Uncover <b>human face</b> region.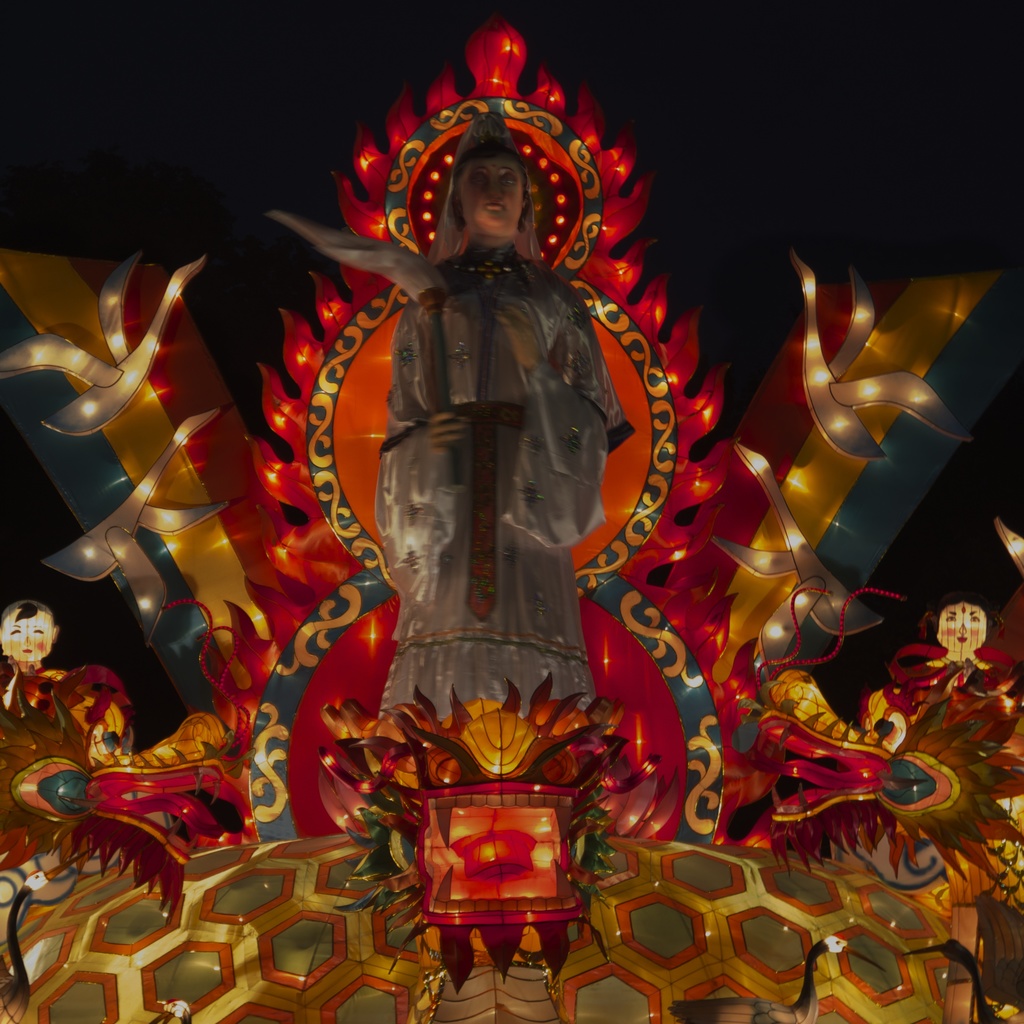
Uncovered: (0, 608, 56, 660).
